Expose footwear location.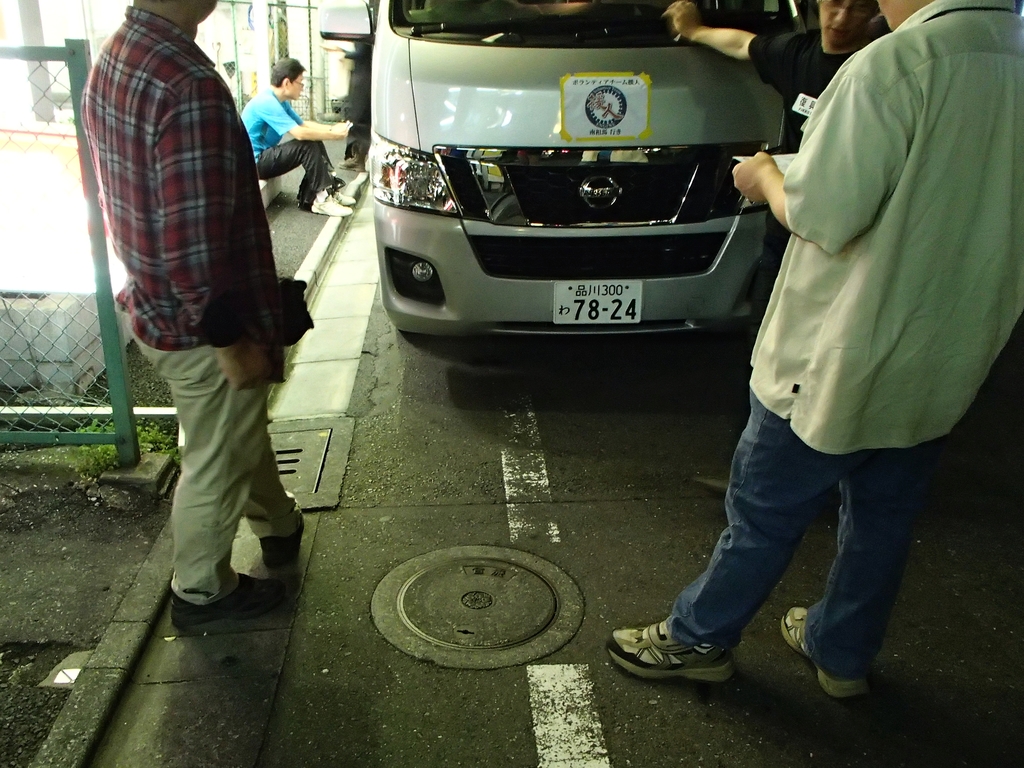
Exposed at bbox=[260, 516, 310, 573].
